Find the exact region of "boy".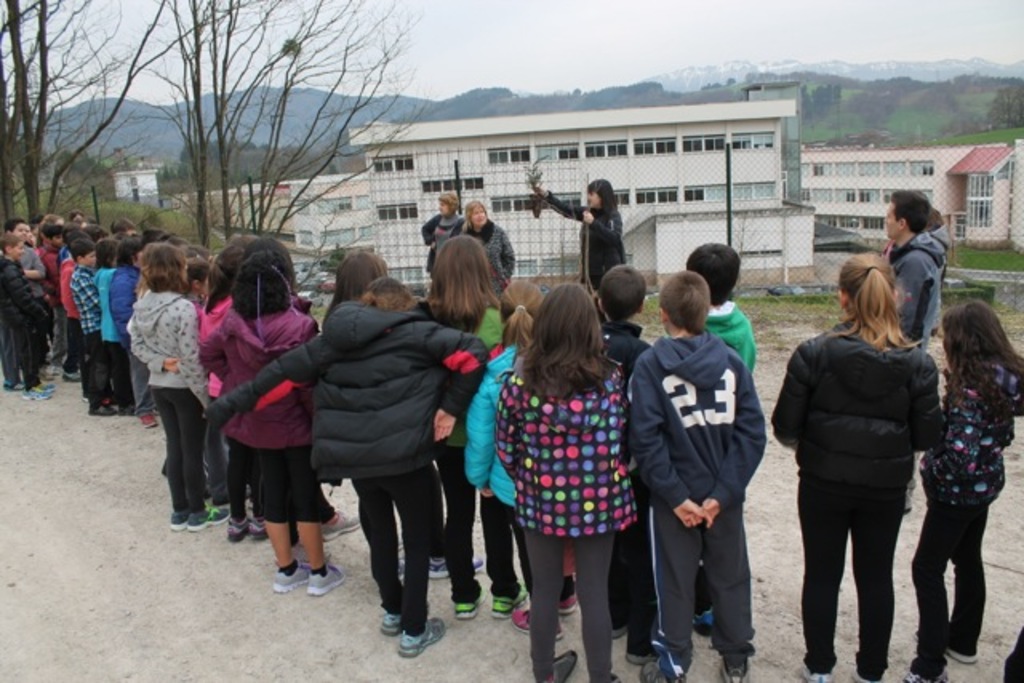
Exact region: 0, 232, 61, 403.
